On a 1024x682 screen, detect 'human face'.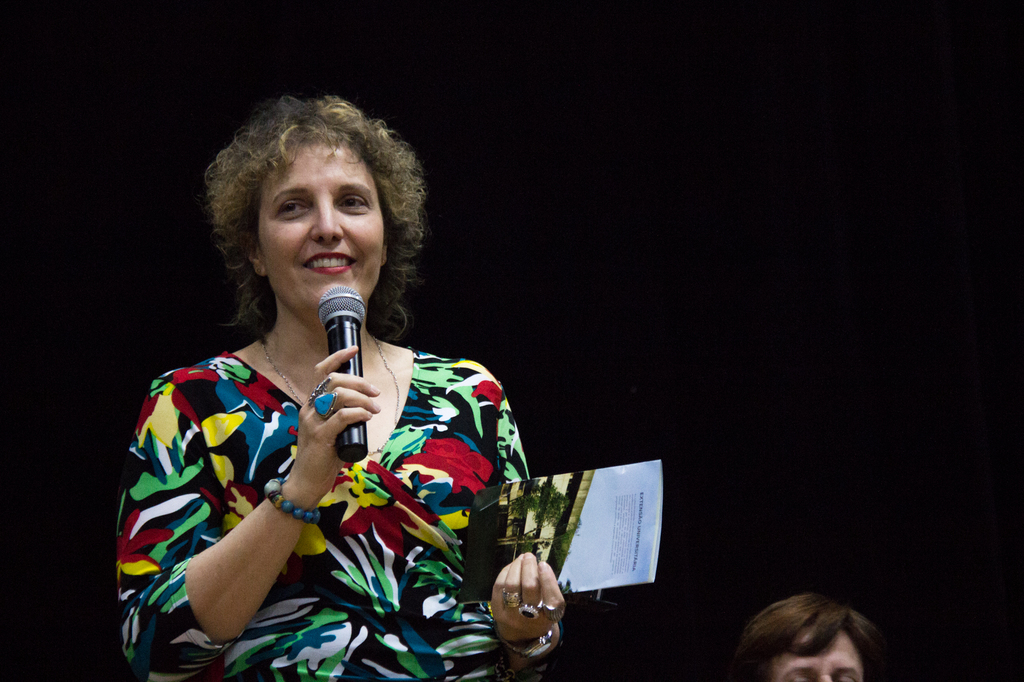
pyautogui.locateOnScreen(255, 141, 381, 322).
